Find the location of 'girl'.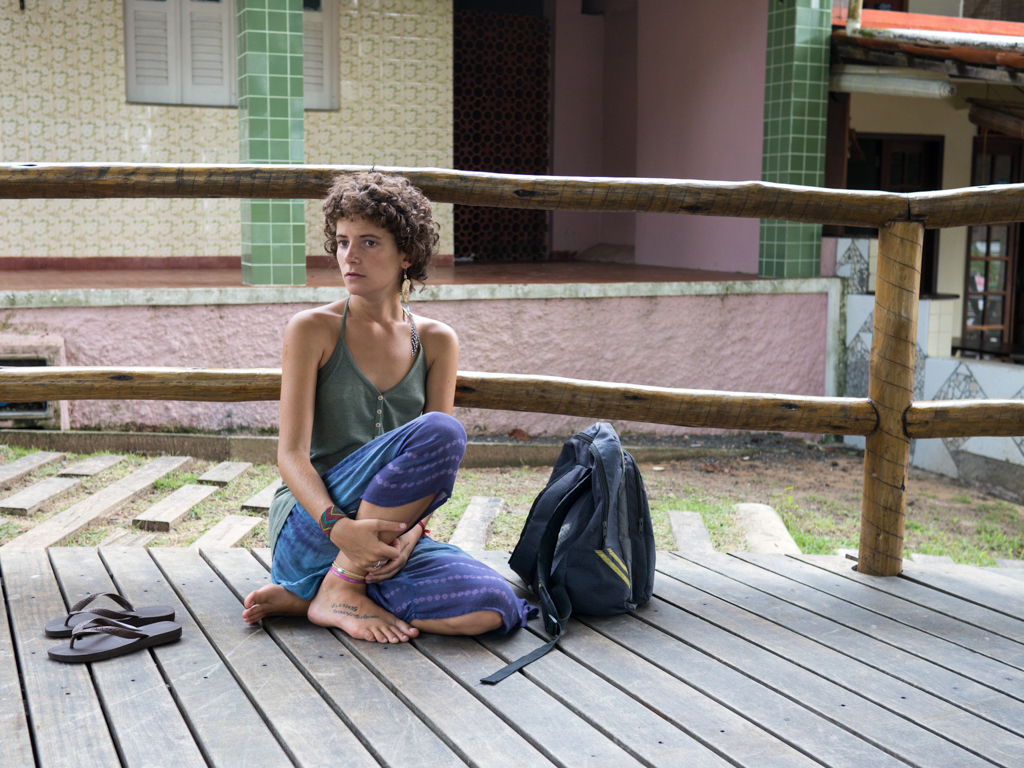
Location: box=[243, 171, 527, 637].
